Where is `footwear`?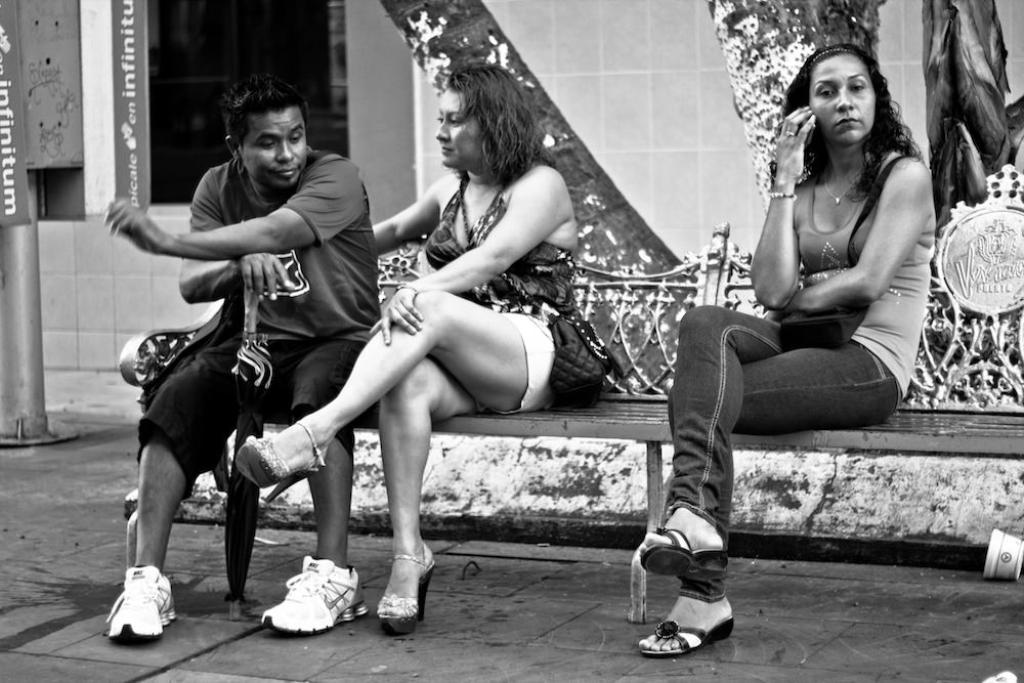
bbox=(376, 538, 439, 637).
